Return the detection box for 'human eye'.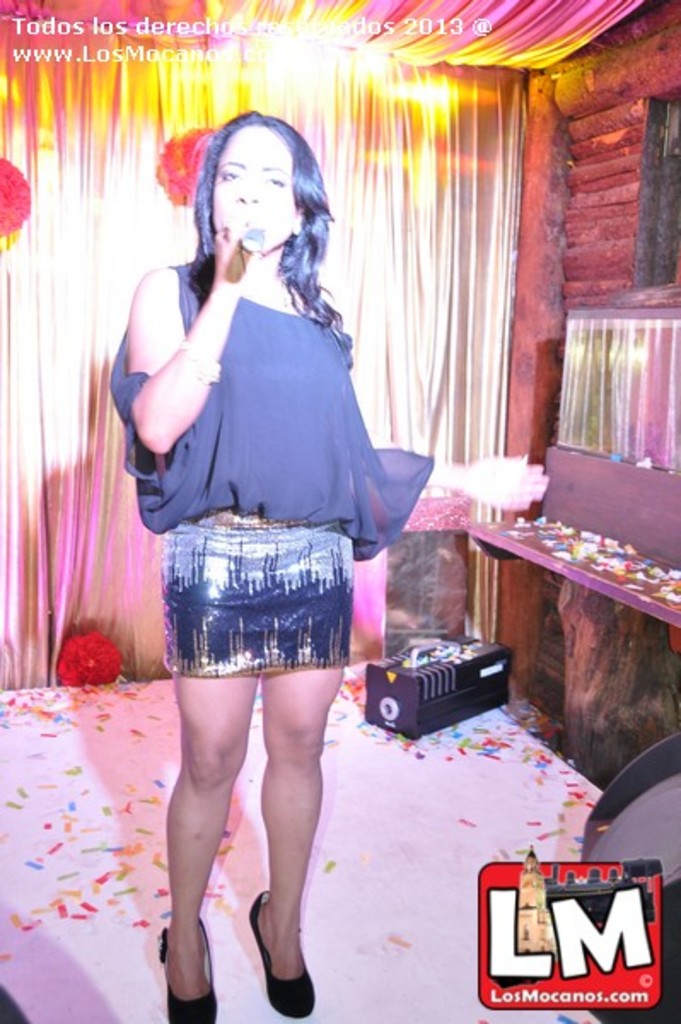
<box>259,166,287,201</box>.
